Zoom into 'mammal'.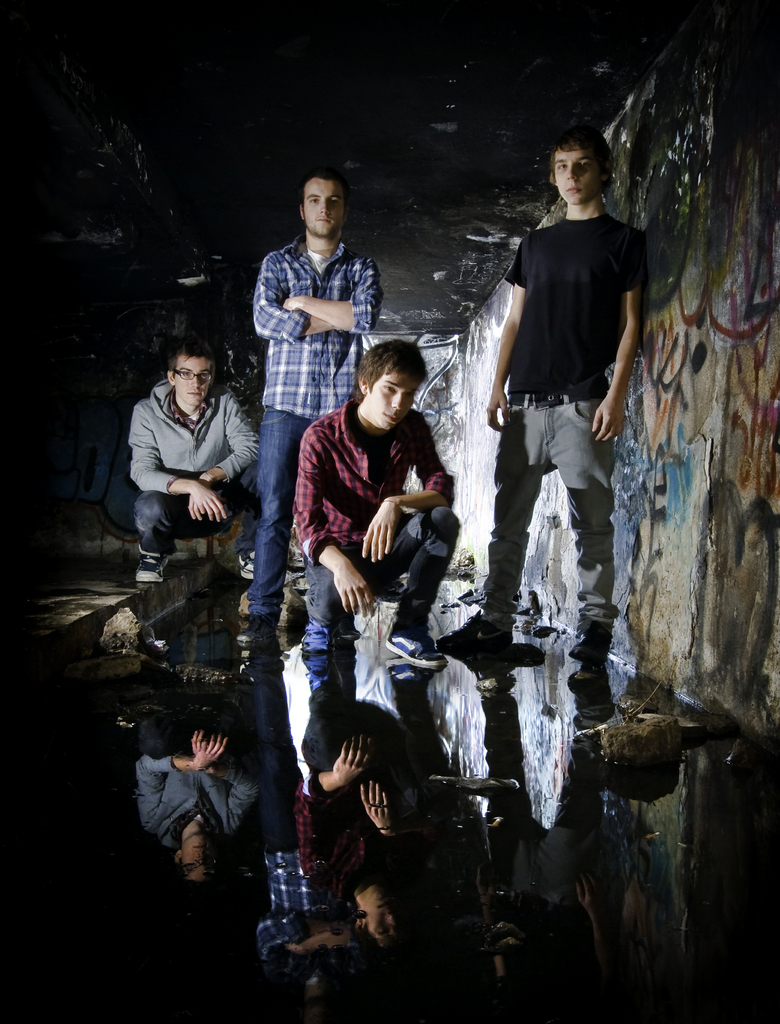
Zoom target: pyautogui.locateOnScreen(246, 171, 391, 620).
